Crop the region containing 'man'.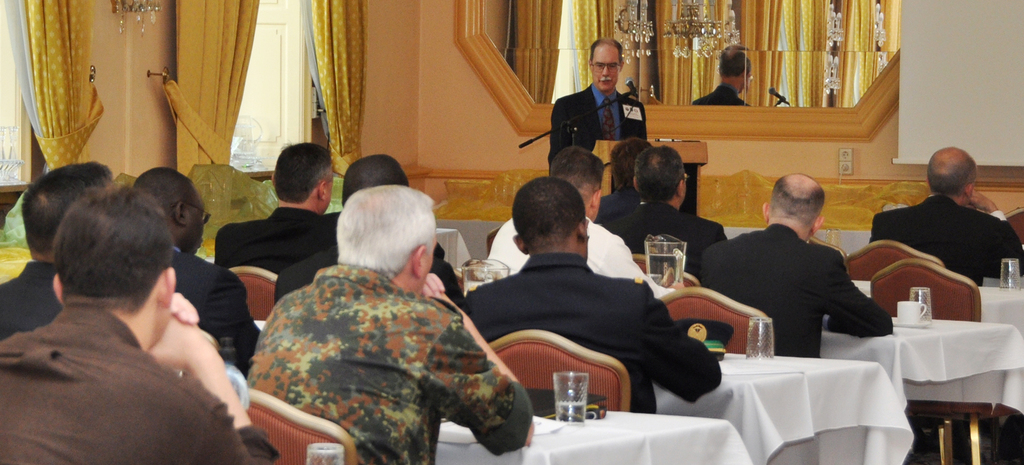
Crop region: detection(211, 136, 351, 285).
